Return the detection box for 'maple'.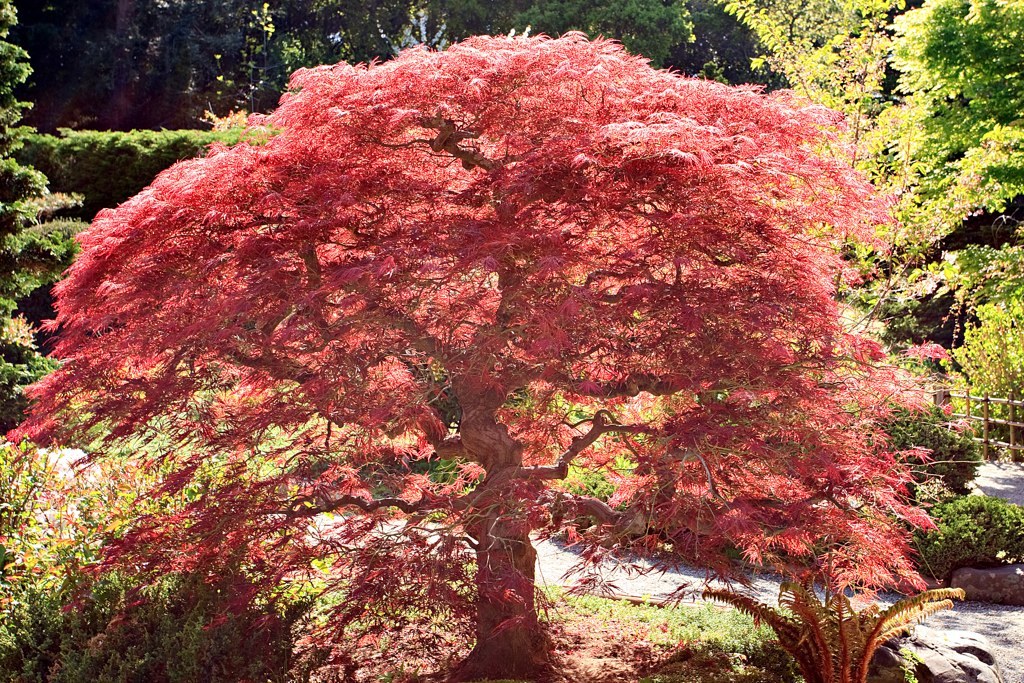
BBox(7, 24, 955, 682).
